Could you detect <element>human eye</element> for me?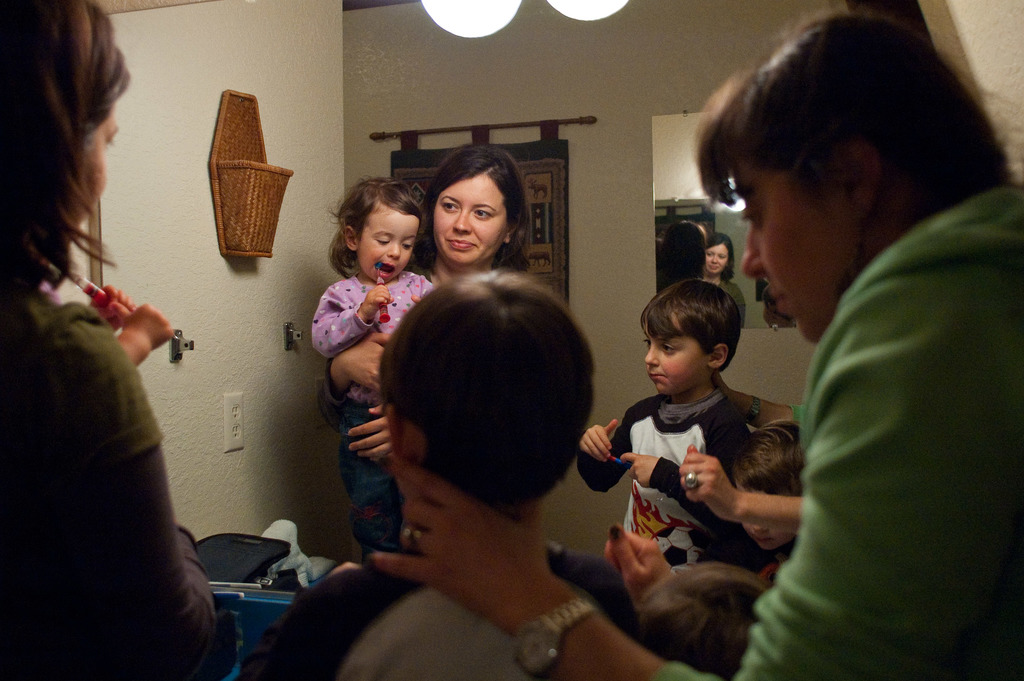
Detection result: region(644, 336, 650, 346).
